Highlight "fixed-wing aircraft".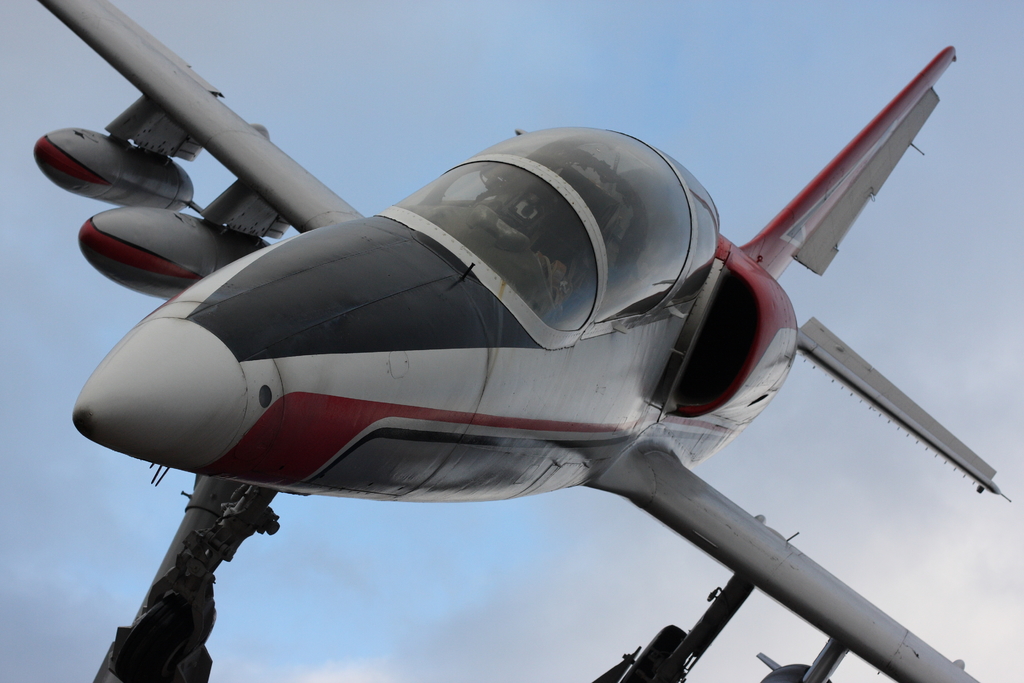
Highlighted region: detection(31, 0, 1023, 682).
